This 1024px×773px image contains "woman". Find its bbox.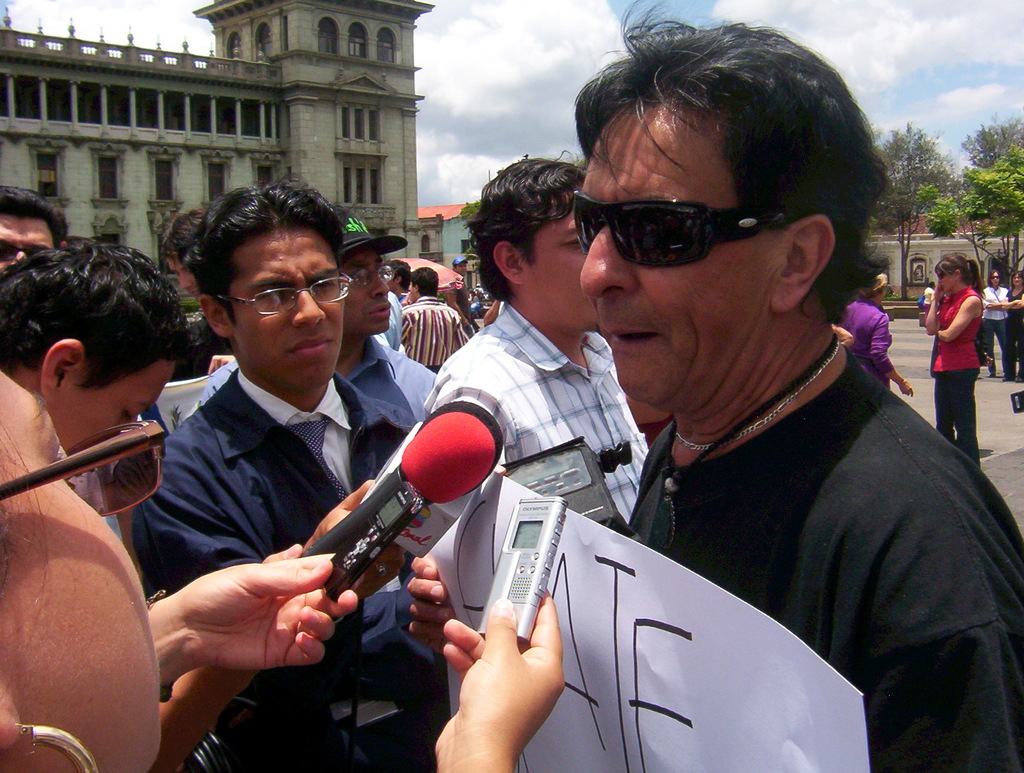
Rect(835, 274, 913, 396).
